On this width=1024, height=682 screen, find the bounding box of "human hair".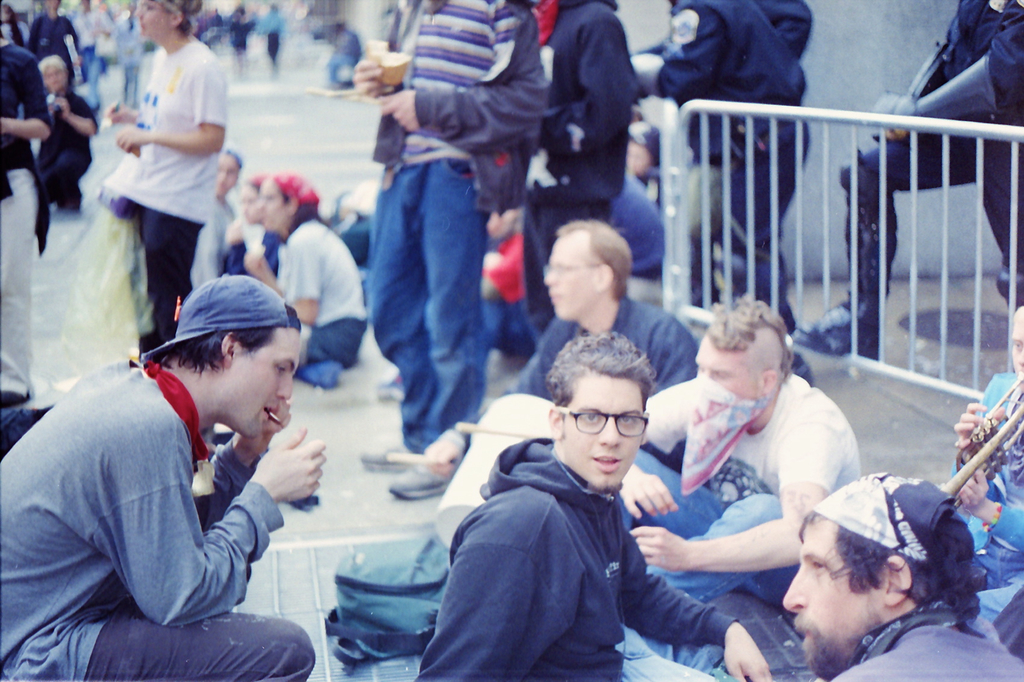
Bounding box: locate(701, 300, 800, 386).
